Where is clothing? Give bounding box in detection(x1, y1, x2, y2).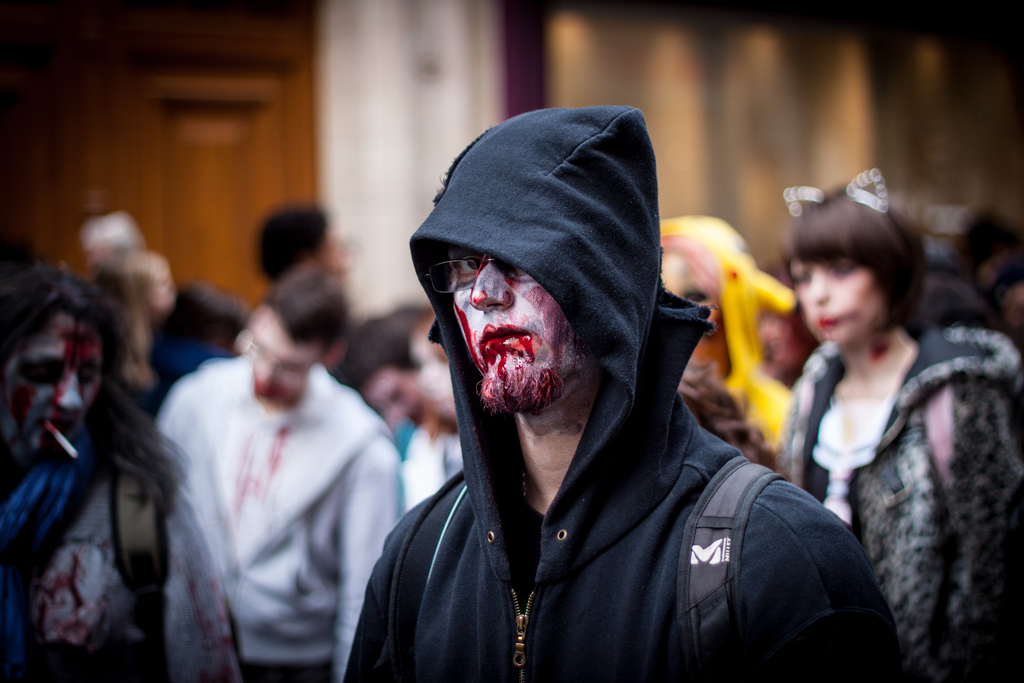
detection(655, 222, 798, 459).
